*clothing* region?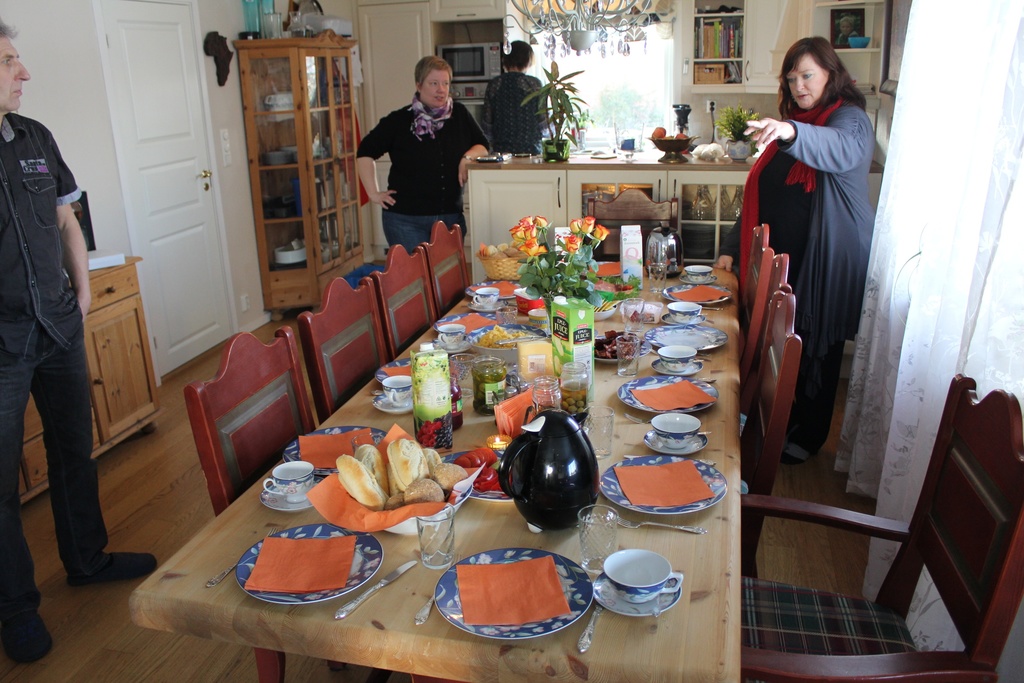
left=364, top=85, right=495, bottom=242
